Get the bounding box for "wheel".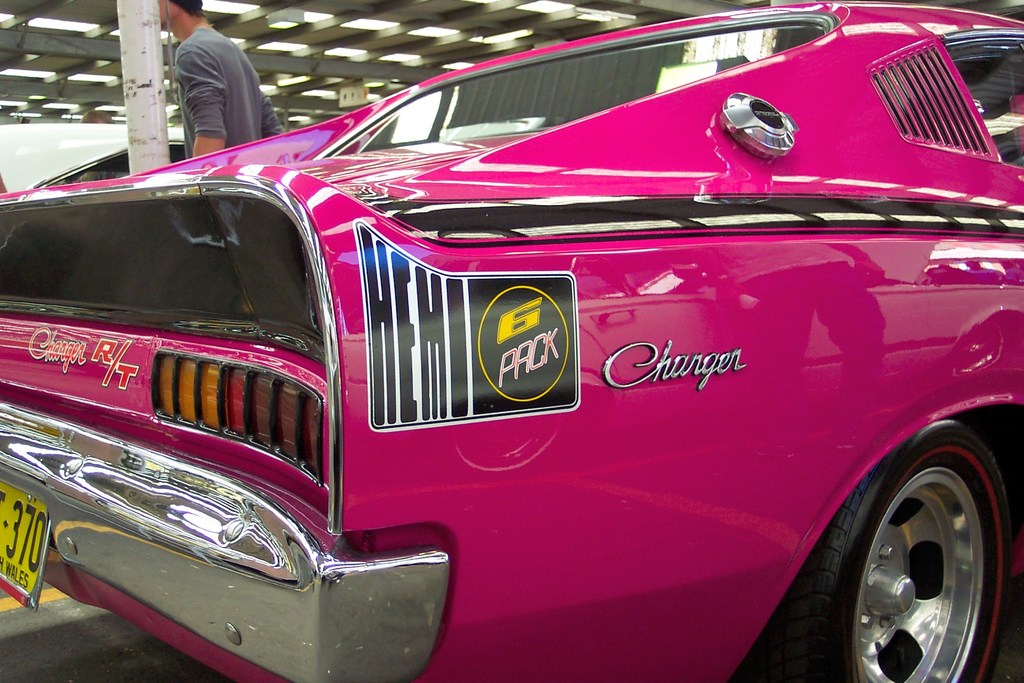
[left=829, top=431, right=1005, bottom=680].
